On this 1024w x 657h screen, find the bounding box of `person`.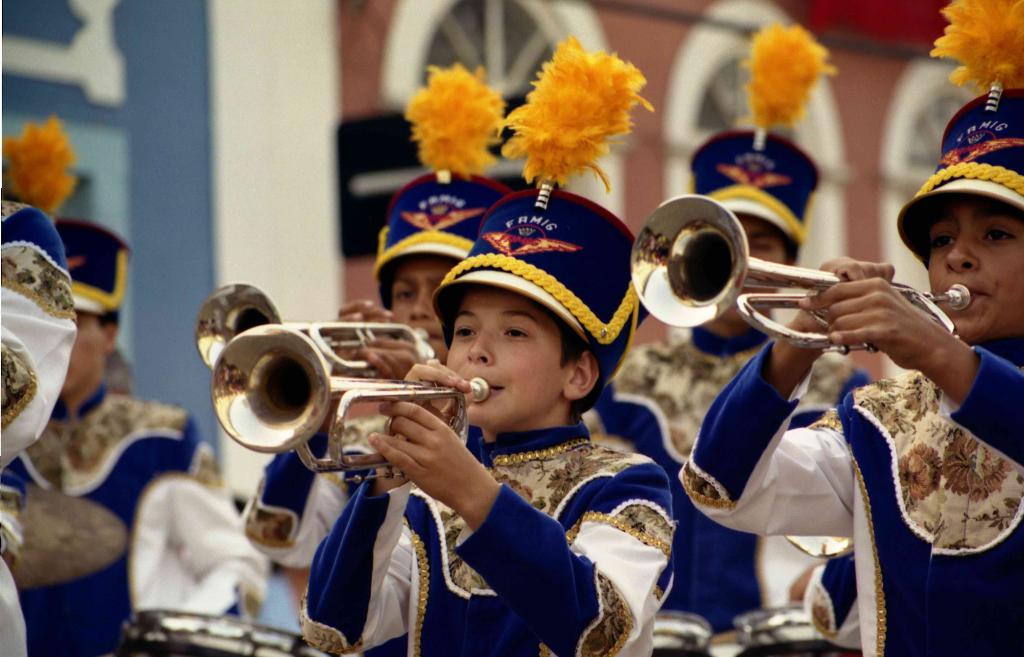
Bounding box: box=[0, 0, 1023, 656].
